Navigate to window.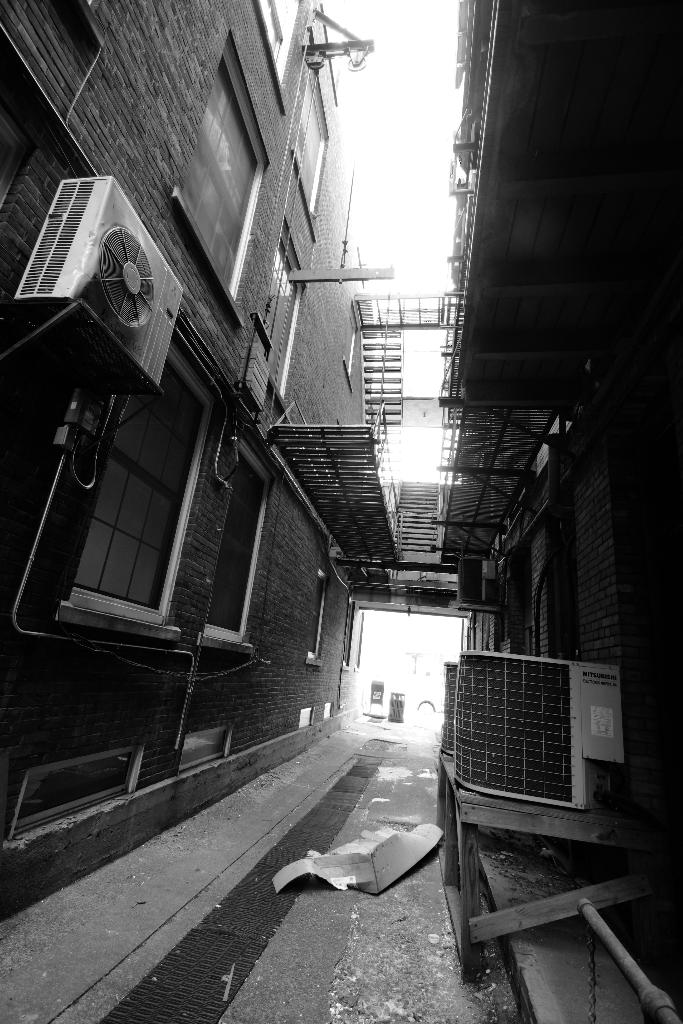
Navigation target: crop(249, 225, 309, 395).
